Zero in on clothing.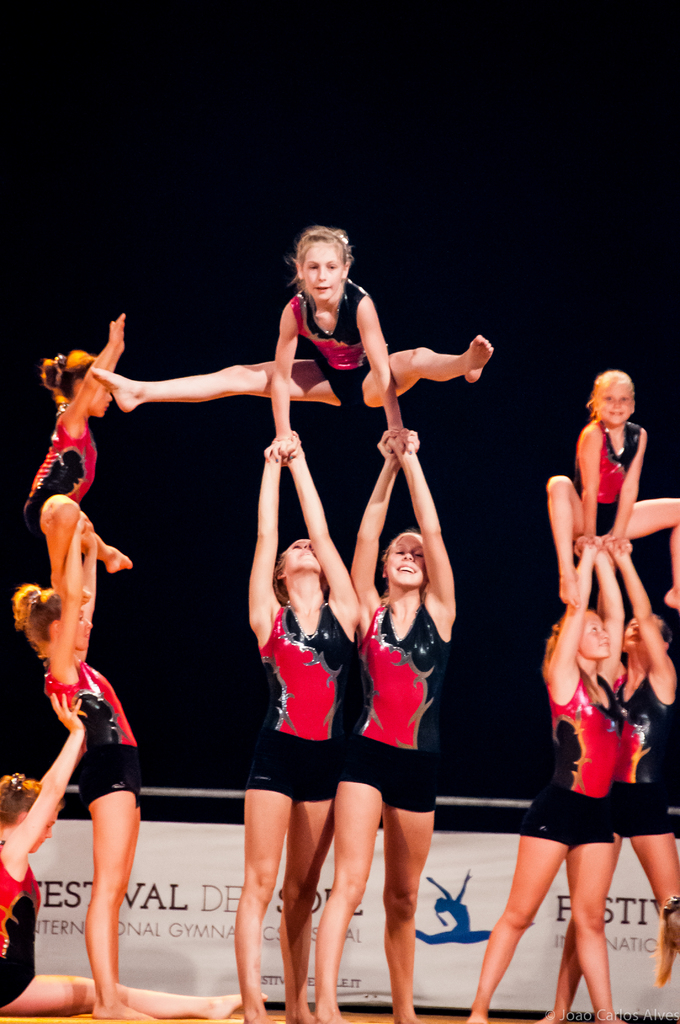
Zeroed in: {"left": 79, "top": 750, "right": 137, "bottom": 804}.
